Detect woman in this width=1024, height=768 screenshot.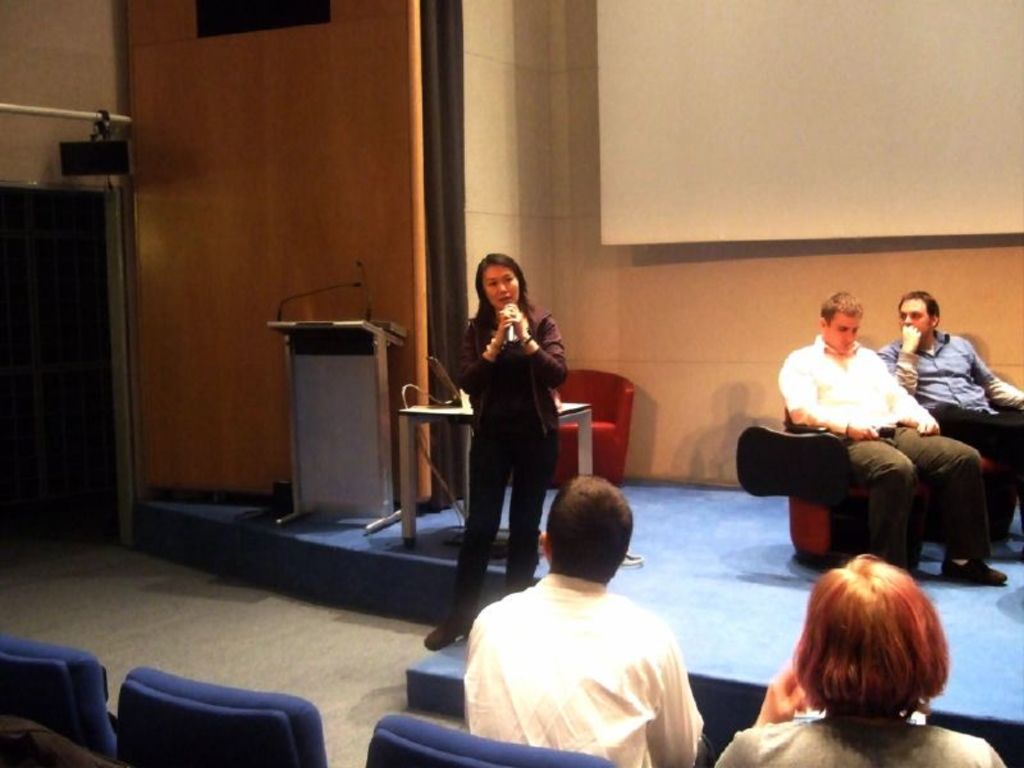
Detection: box=[712, 550, 1007, 767].
